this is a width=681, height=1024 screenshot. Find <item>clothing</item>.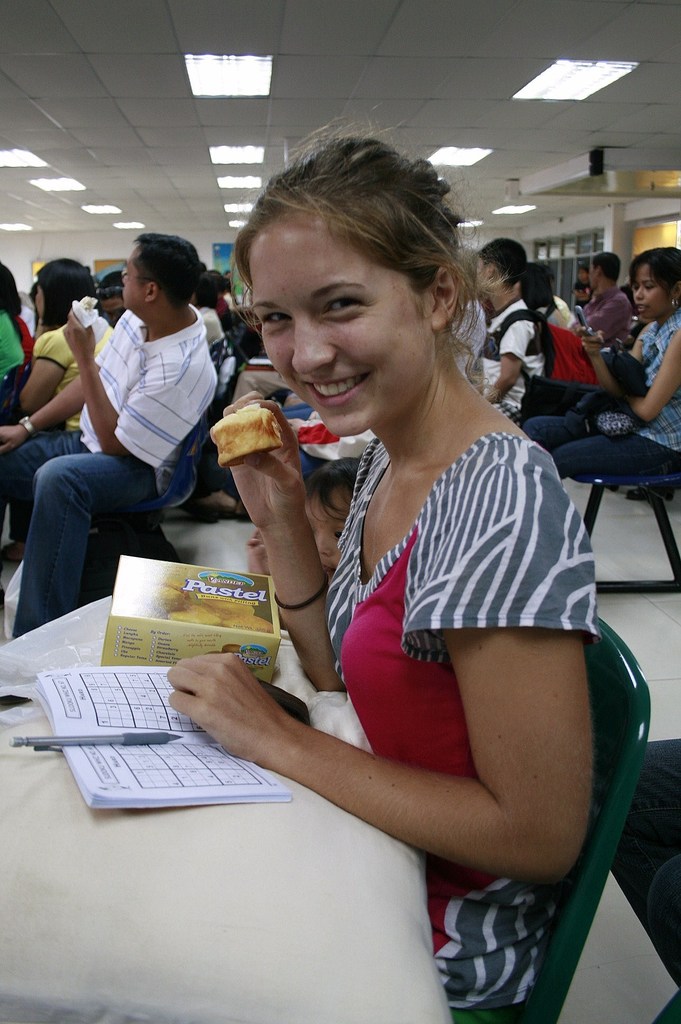
Bounding box: 298, 430, 610, 1023.
